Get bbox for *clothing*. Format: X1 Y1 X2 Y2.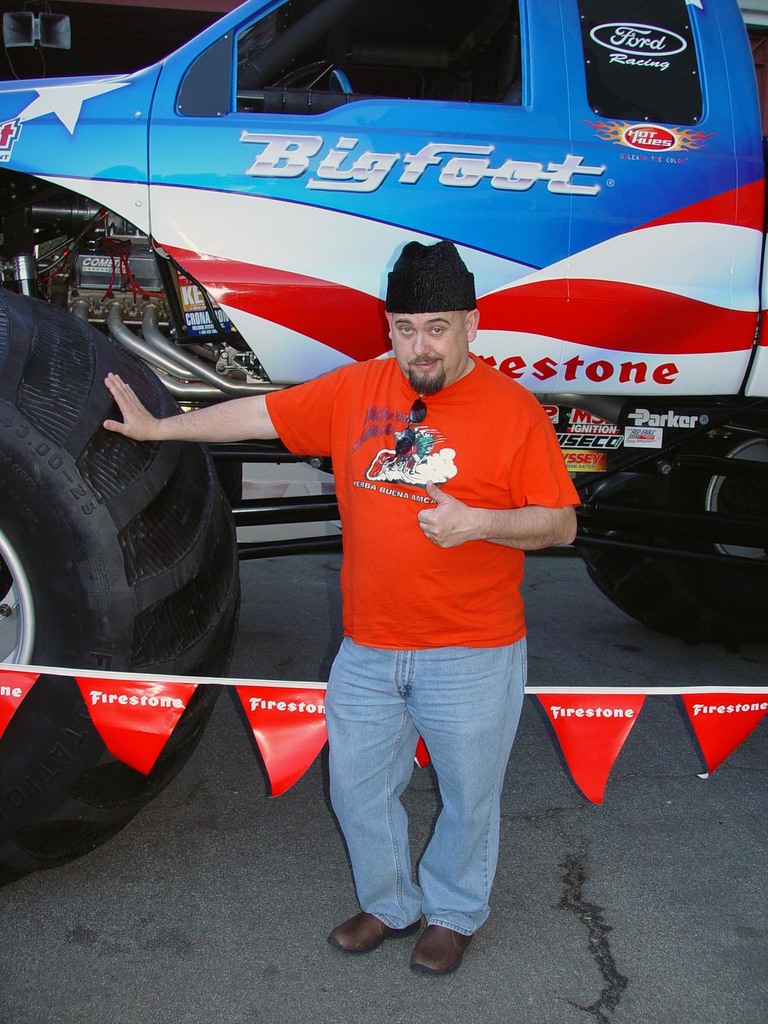
244 283 562 858.
